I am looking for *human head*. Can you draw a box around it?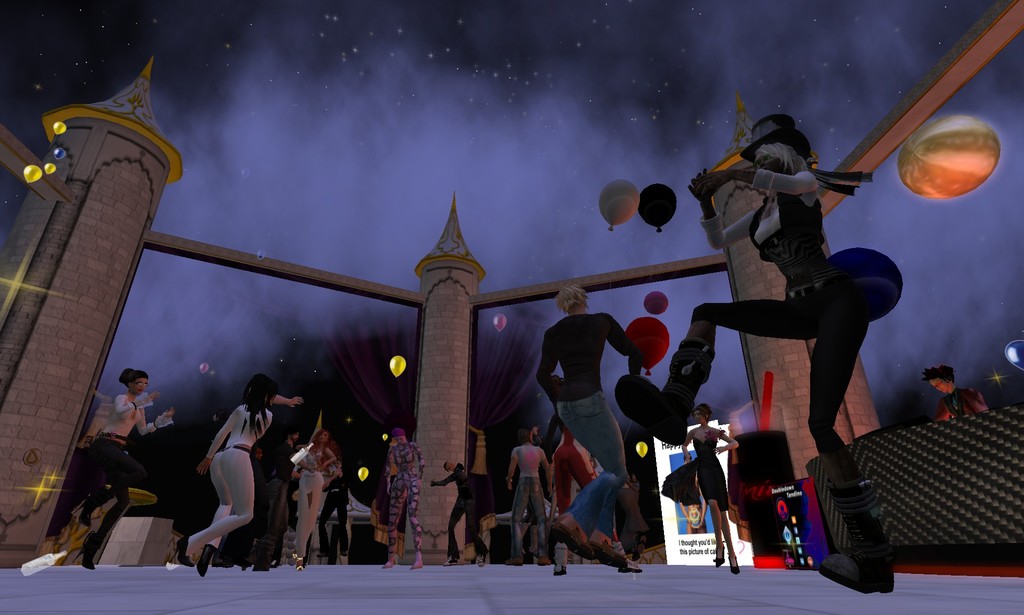
Sure, the bounding box is x1=442 y1=460 x2=454 y2=473.
